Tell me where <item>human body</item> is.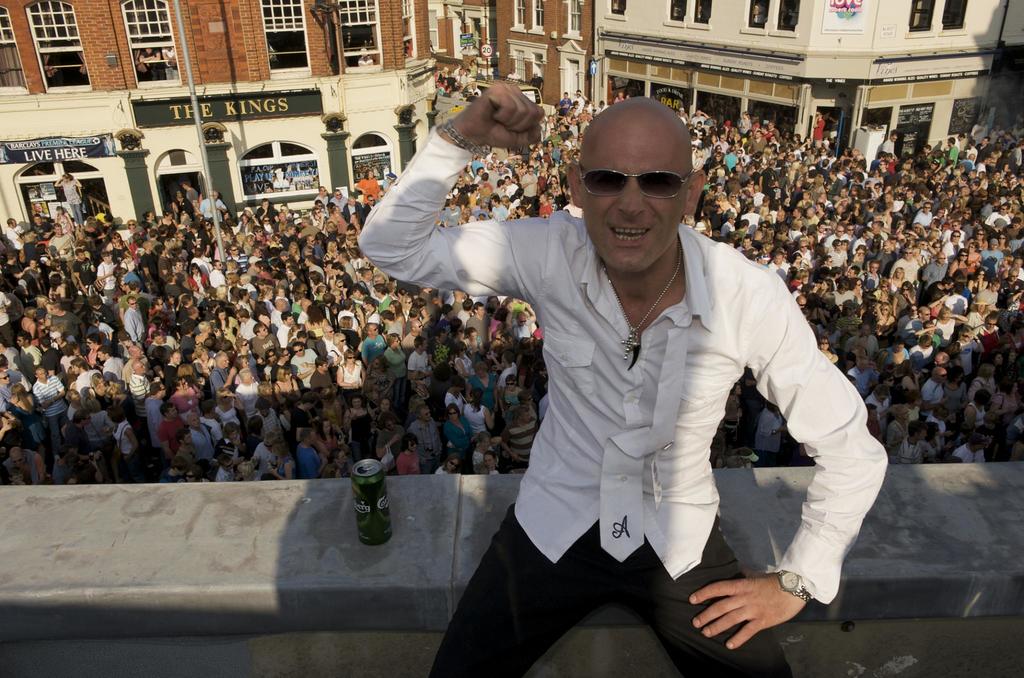
<item>human body</item> is at l=840, t=211, r=849, b=220.
